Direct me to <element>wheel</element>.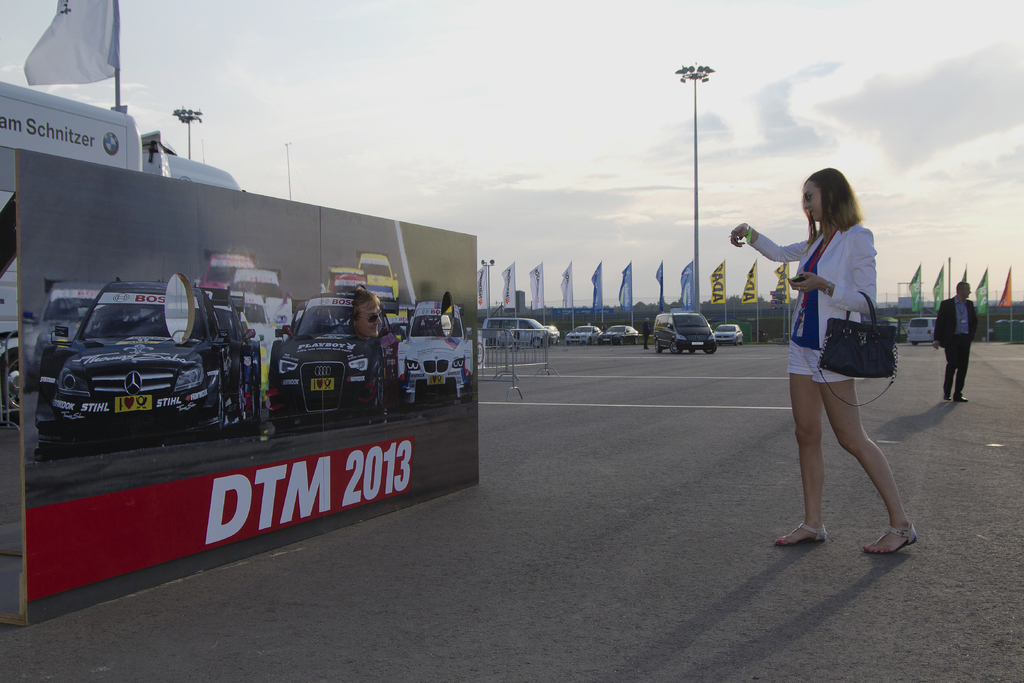
Direction: [left=691, top=345, right=694, bottom=361].
